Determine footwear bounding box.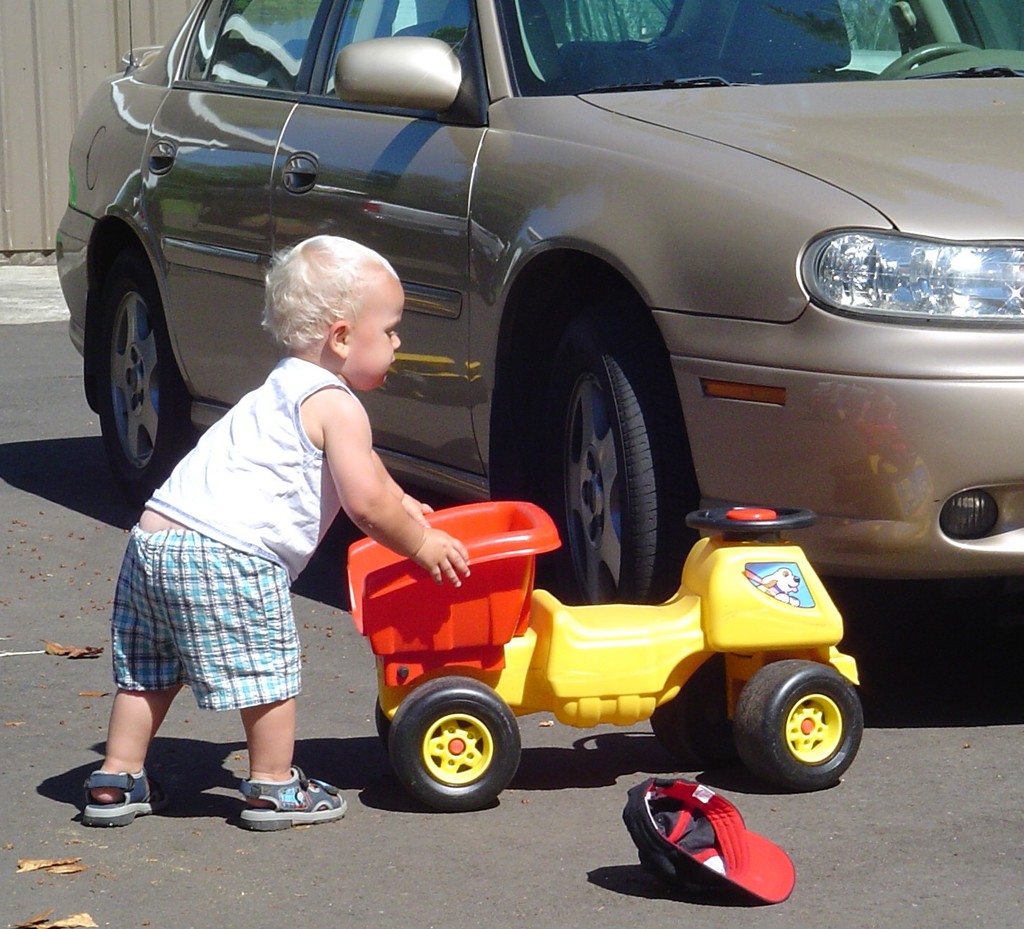
Determined: select_region(234, 753, 351, 825).
